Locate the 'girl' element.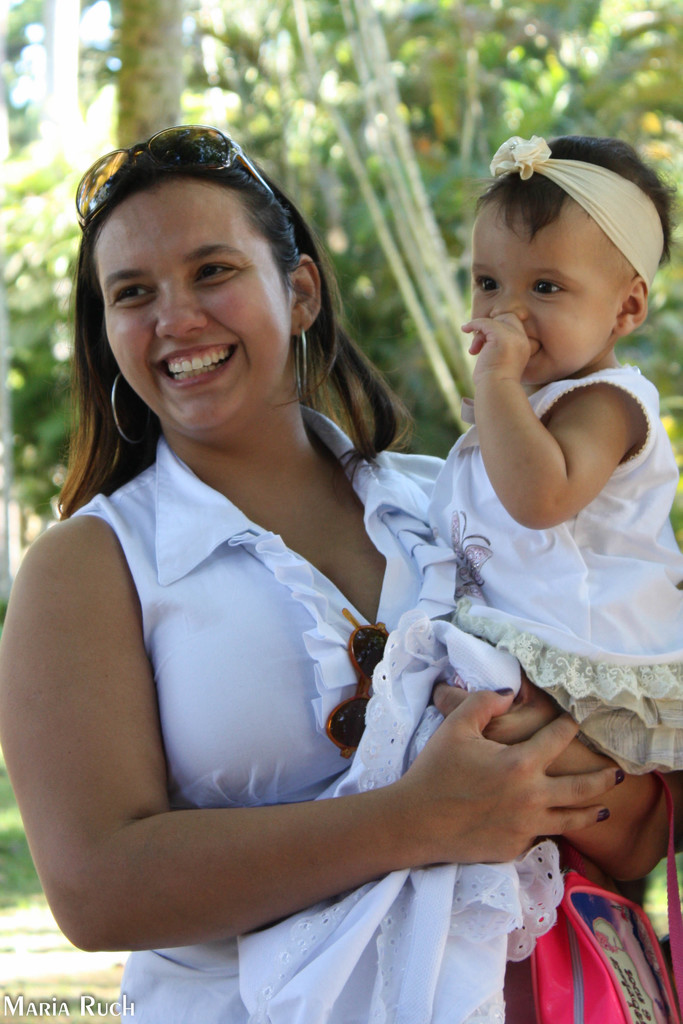
Element bbox: locate(396, 134, 682, 1023).
